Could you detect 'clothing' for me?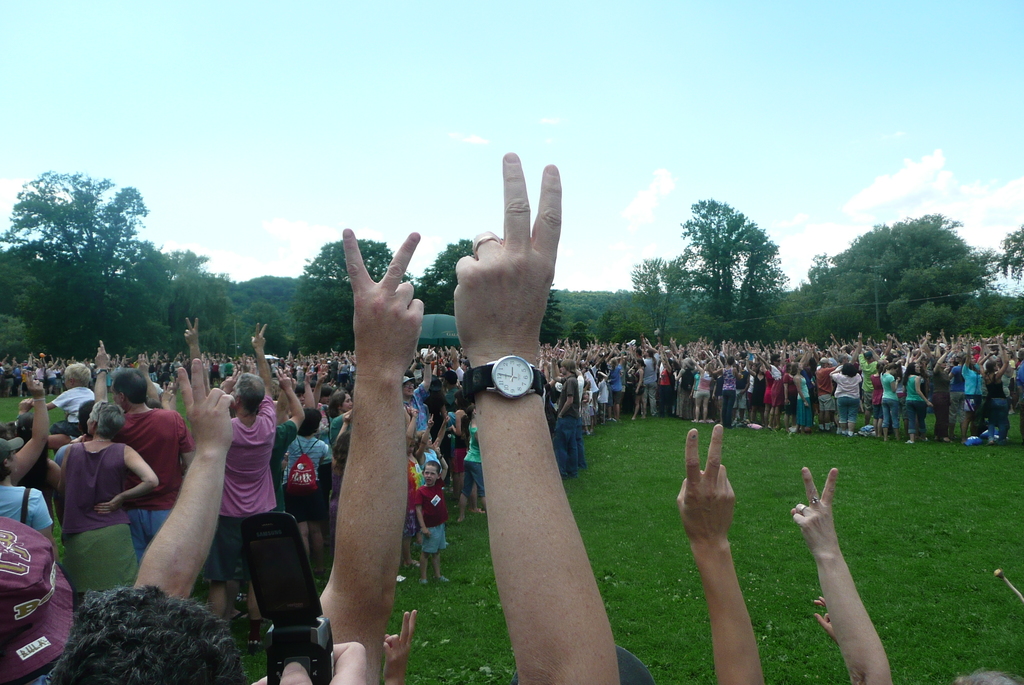
Detection result: box=[576, 373, 588, 469].
